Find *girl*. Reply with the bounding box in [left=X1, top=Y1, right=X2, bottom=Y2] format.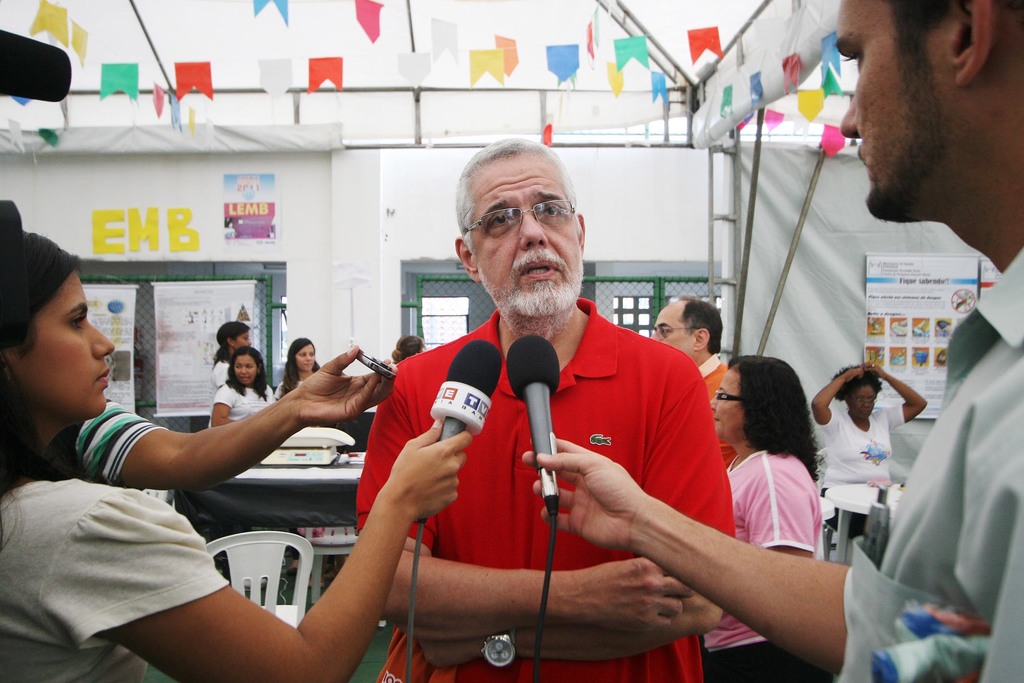
[left=803, top=361, right=927, bottom=520].
